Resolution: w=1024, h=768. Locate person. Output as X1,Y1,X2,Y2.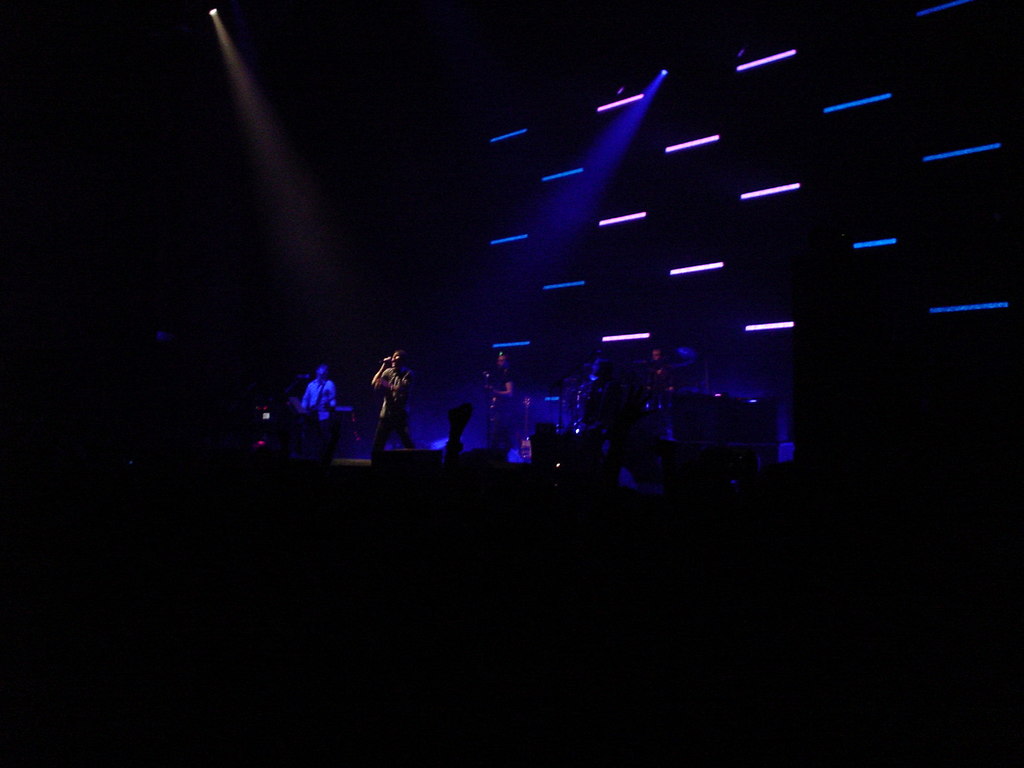
355,326,417,465.
